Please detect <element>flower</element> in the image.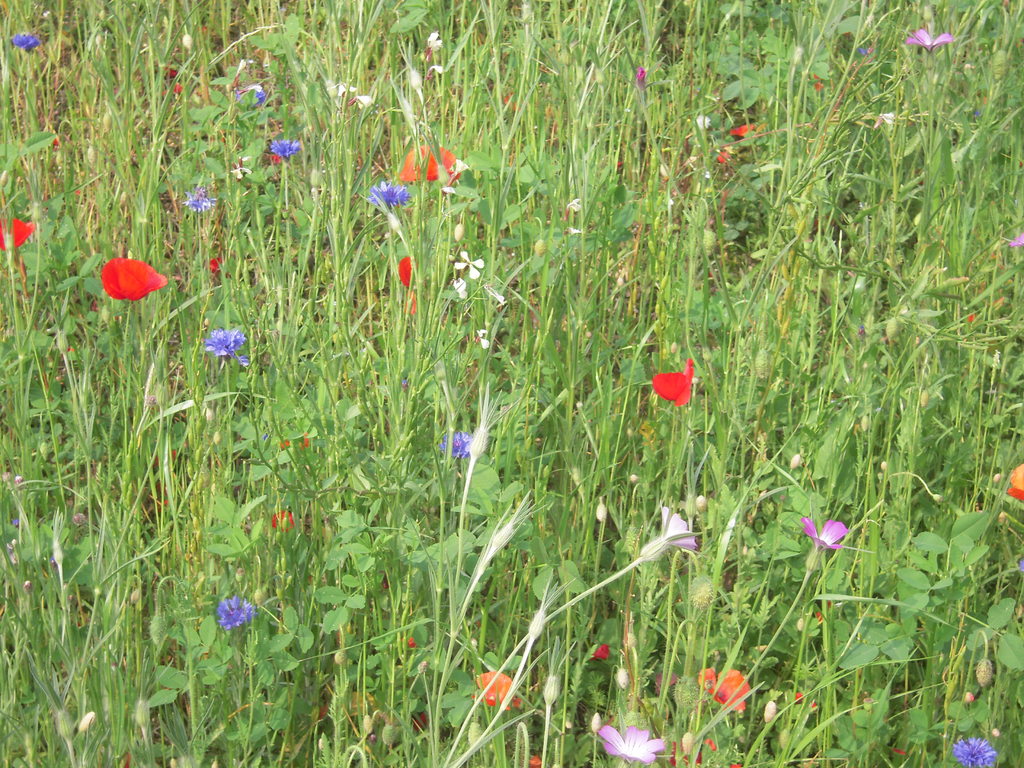
(596,724,660,766).
